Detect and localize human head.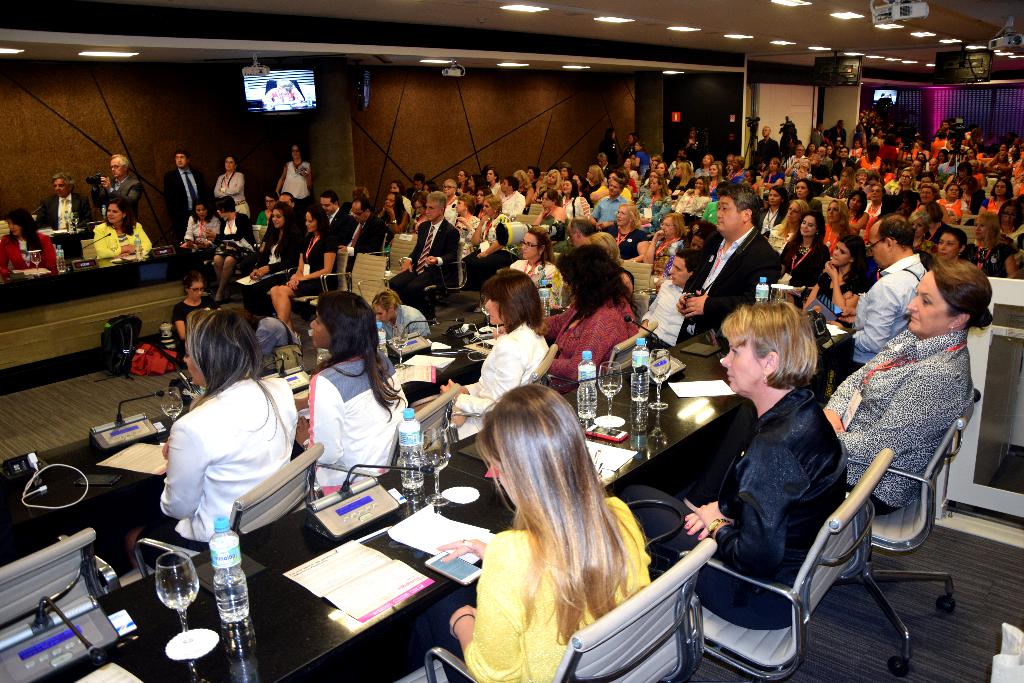
Localized at {"left": 243, "top": 290, "right": 273, "bottom": 320}.
